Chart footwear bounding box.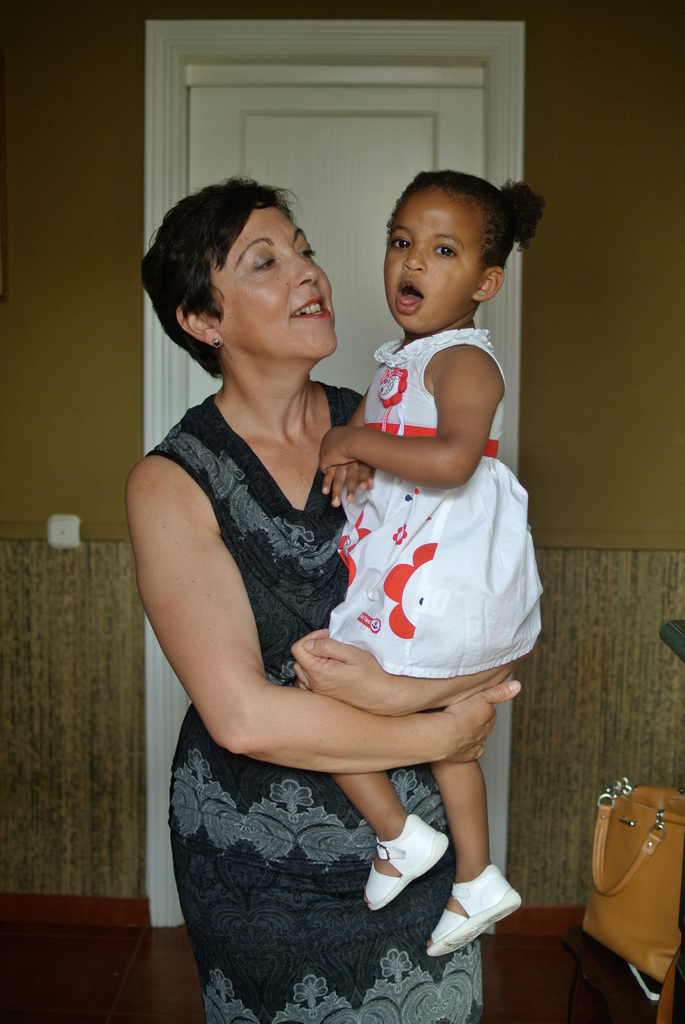
Charted: (423, 863, 523, 965).
